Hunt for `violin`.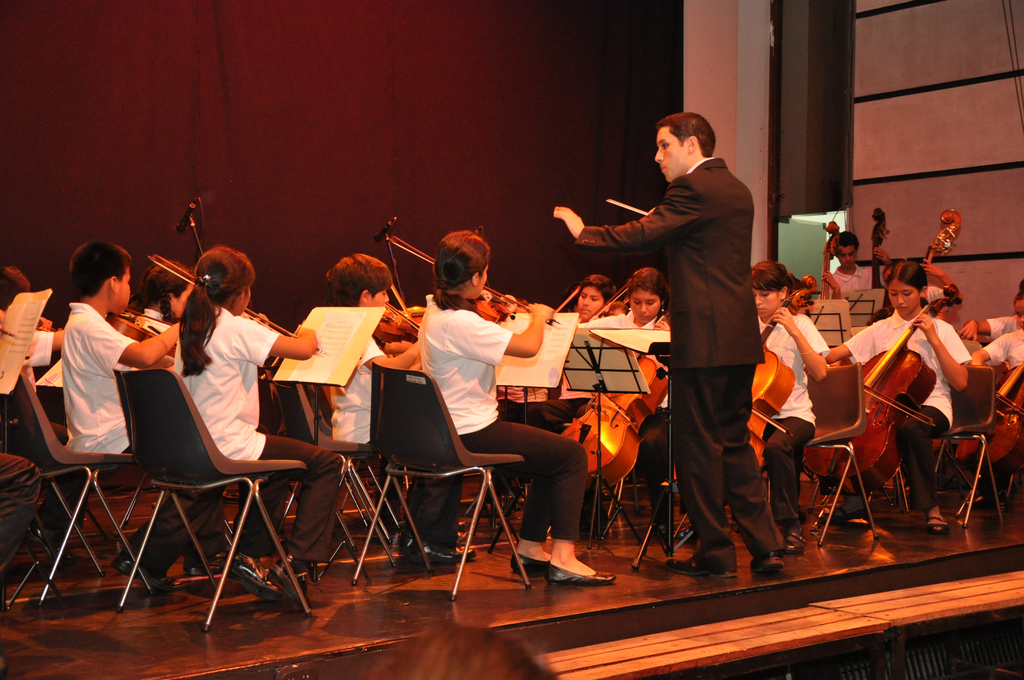
Hunted down at 870, 206, 884, 280.
